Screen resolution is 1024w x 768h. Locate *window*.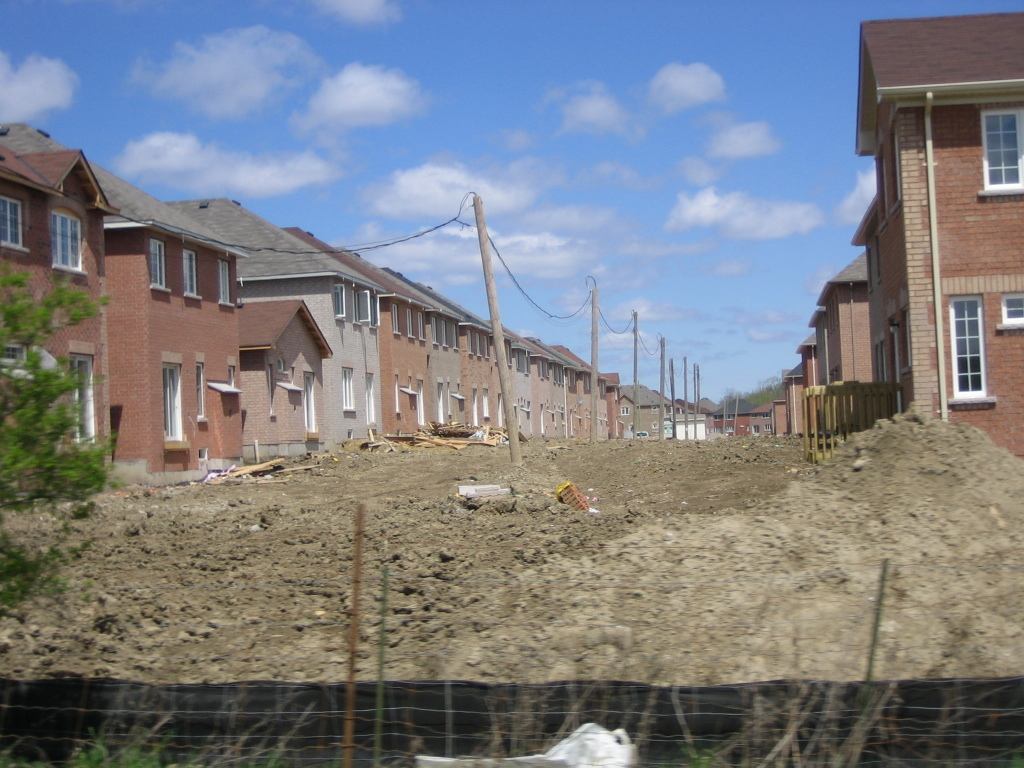
218, 259, 234, 307.
